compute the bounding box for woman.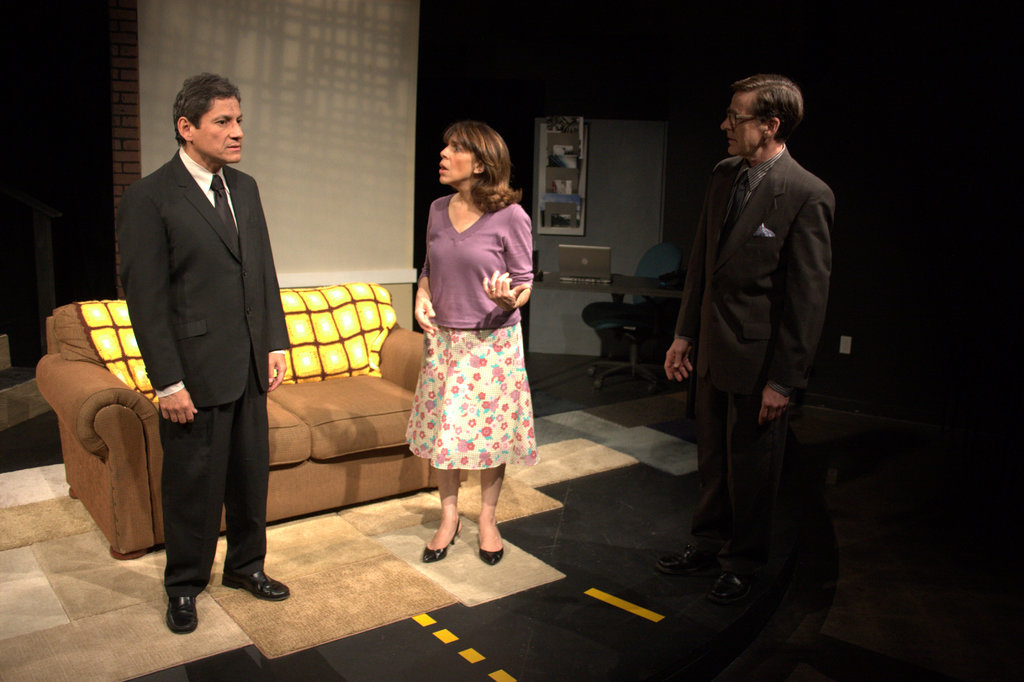
[left=394, top=112, right=547, bottom=567].
